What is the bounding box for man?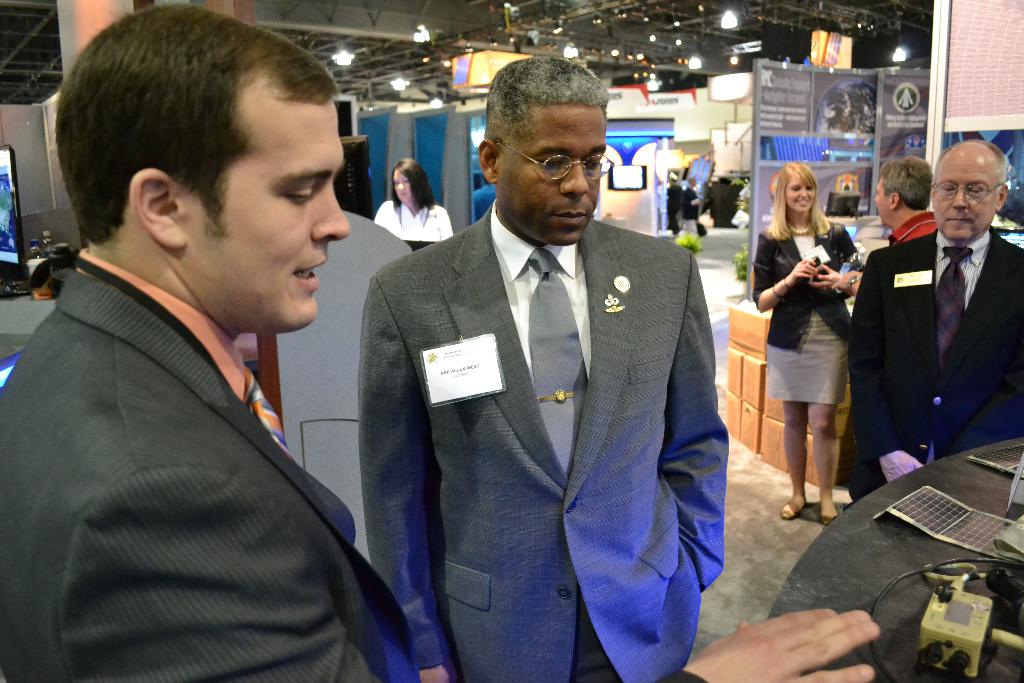
x1=870, y1=156, x2=939, y2=251.
